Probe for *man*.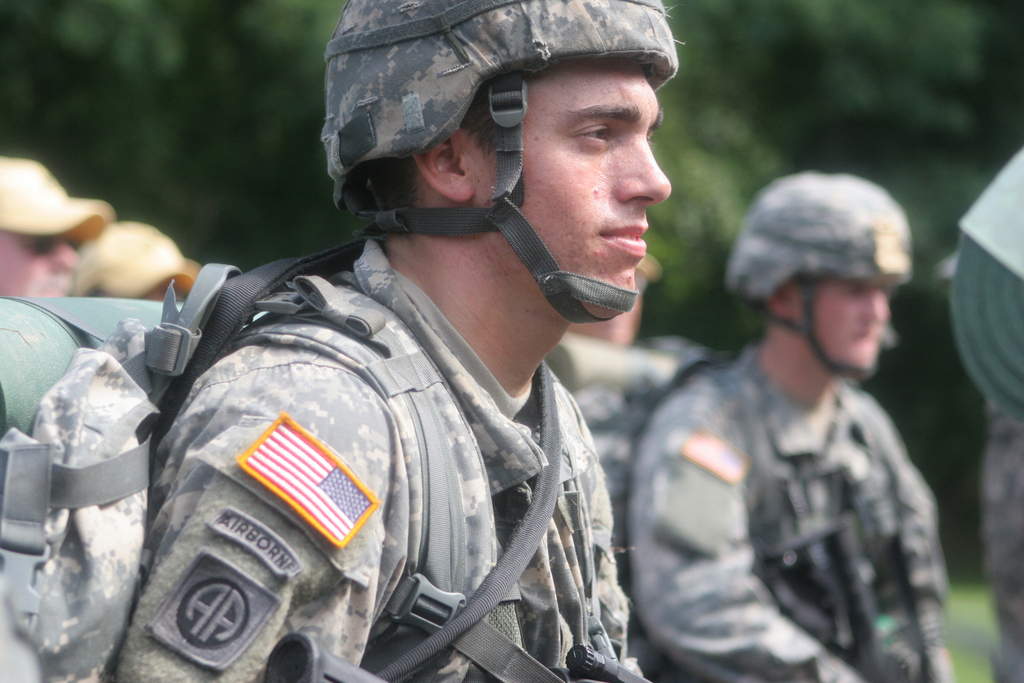
Probe result: 623 168 954 682.
